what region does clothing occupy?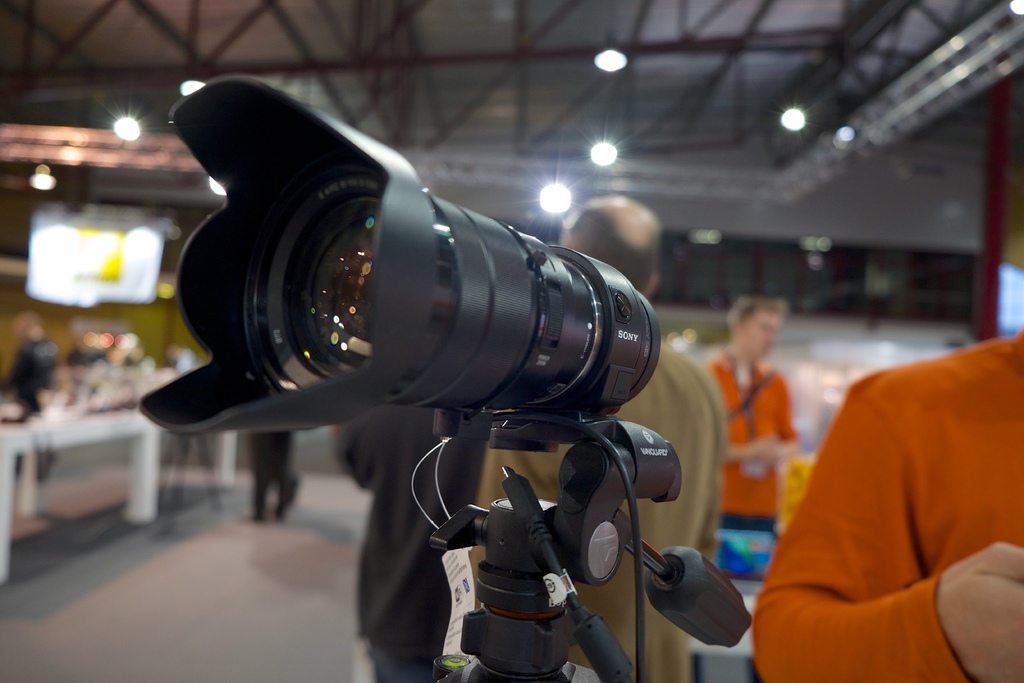
(left=696, top=345, right=794, bottom=526).
